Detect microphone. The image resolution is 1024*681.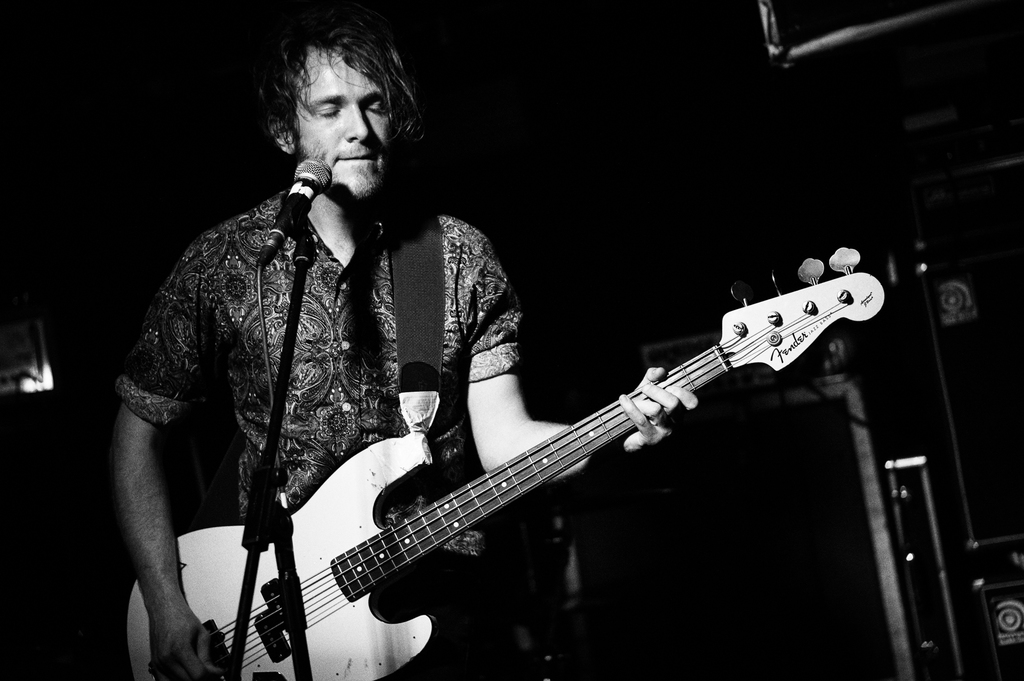
(260,157,333,263).
